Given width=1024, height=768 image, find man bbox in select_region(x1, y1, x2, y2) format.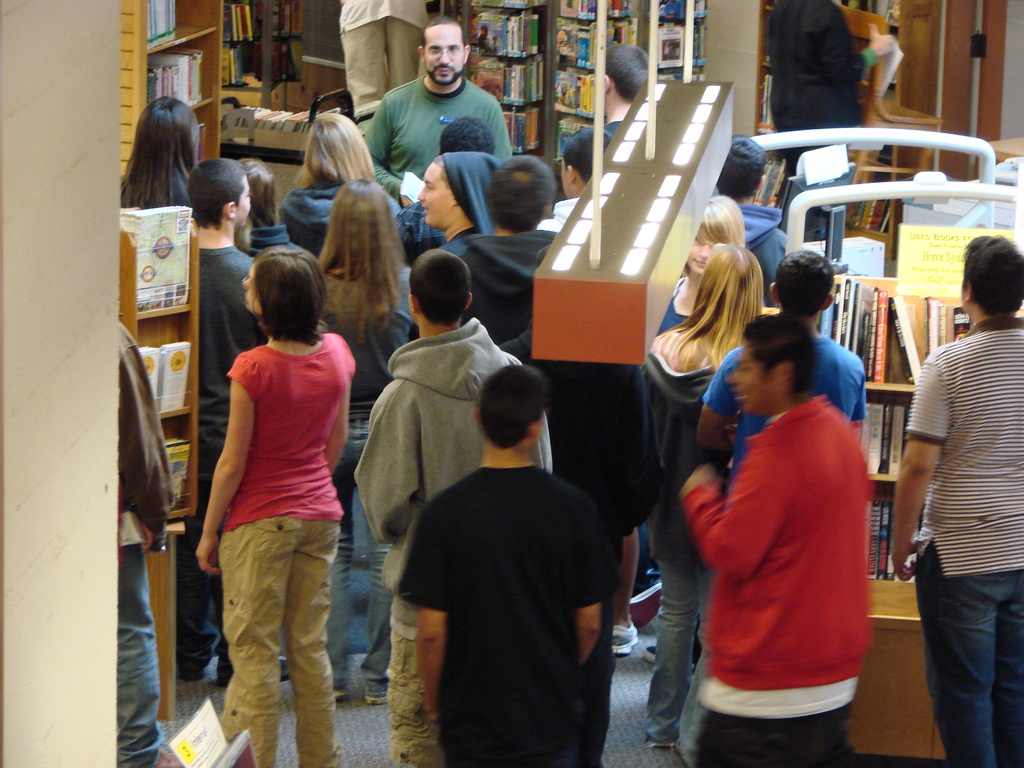
select_region(571, 44, 648, 146).
